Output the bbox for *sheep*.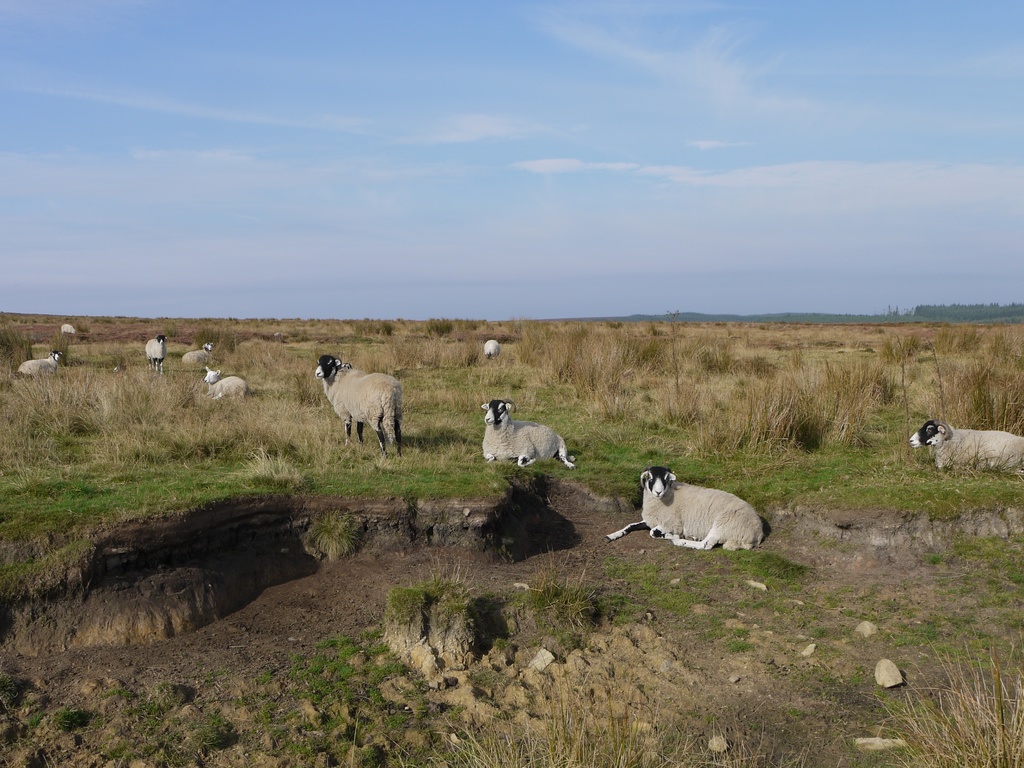
<box>182,339,215,372</box>.
